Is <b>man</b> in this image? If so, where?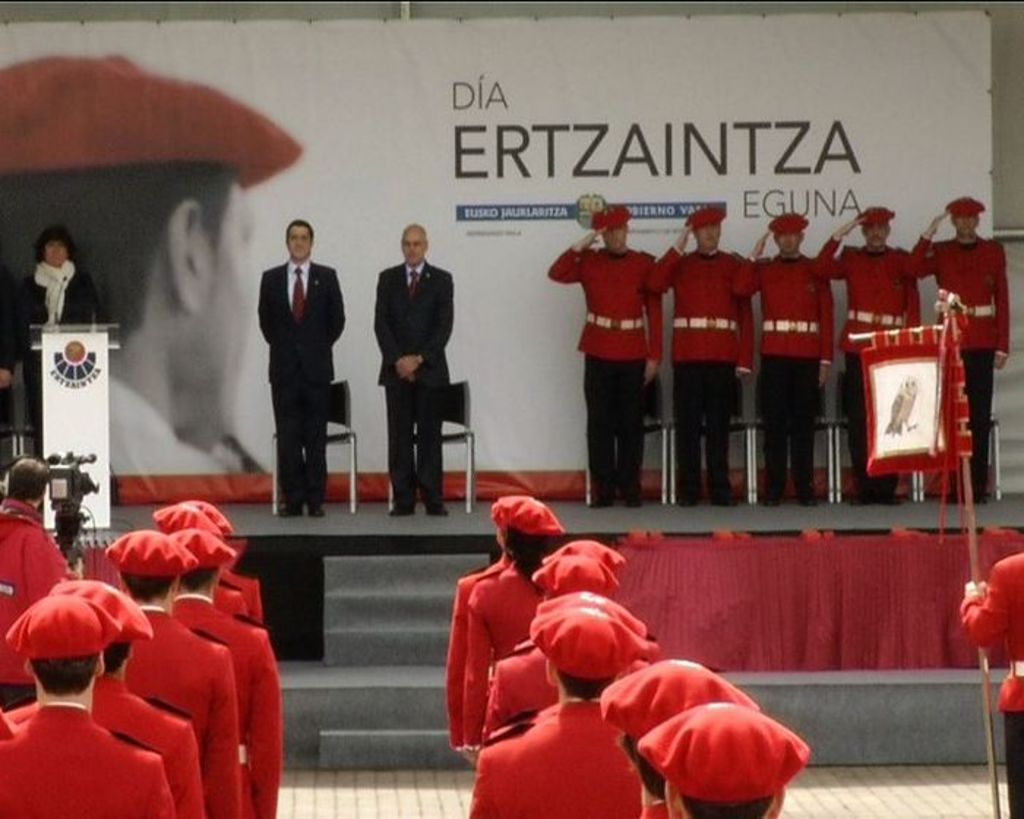
Yes, at <region>544, 203, 660, 515</region>.
